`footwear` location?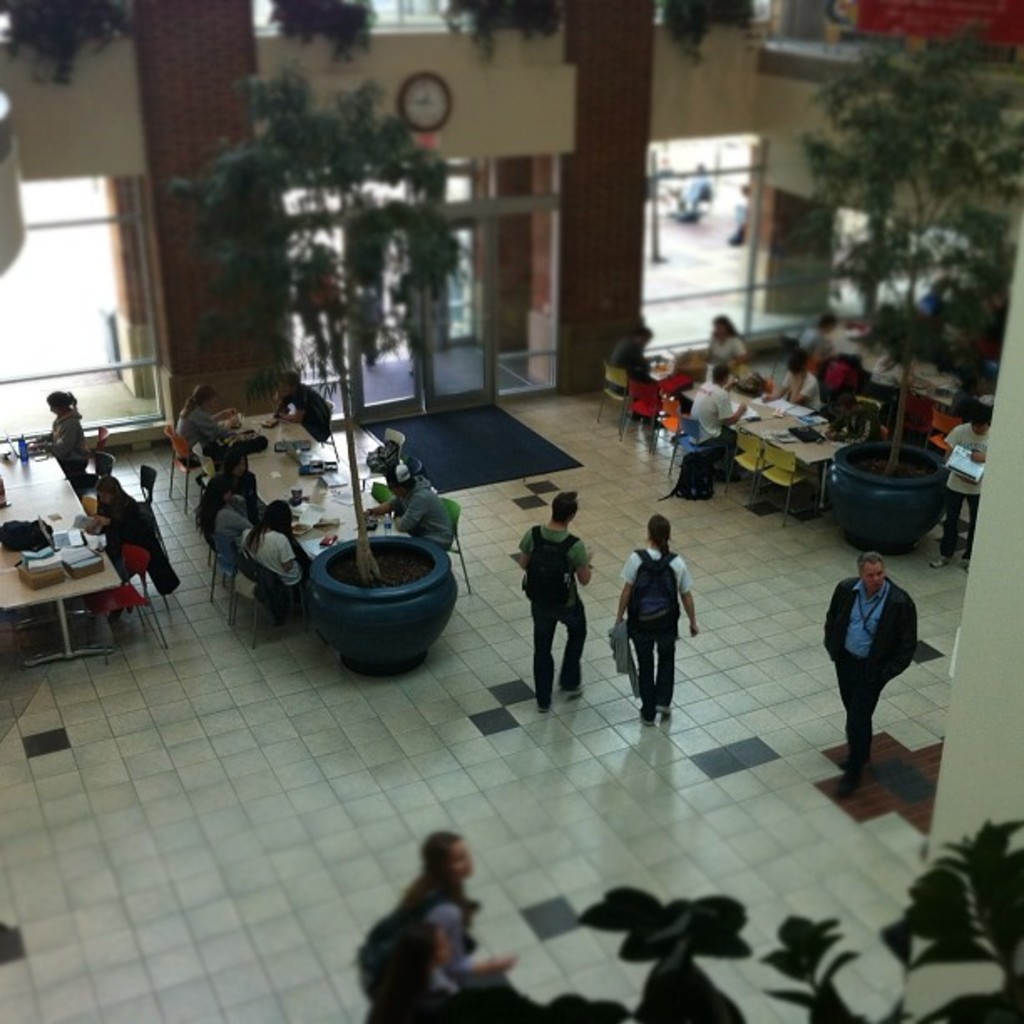
bbox=(962, 557, 970, 574)
